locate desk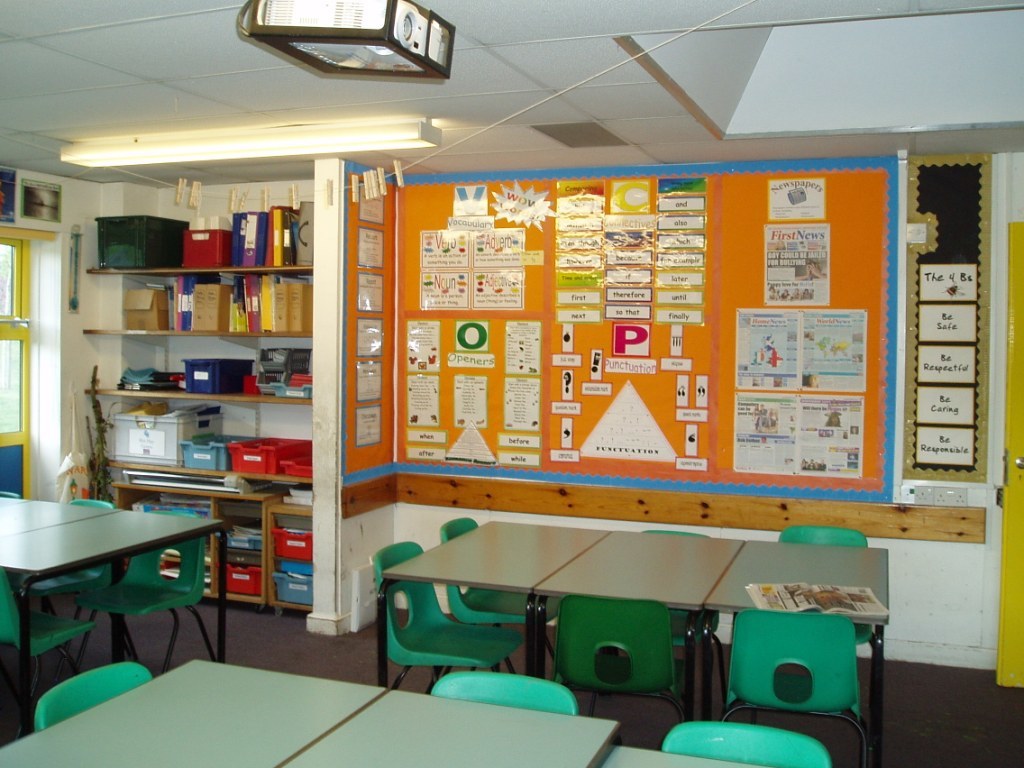
0:489:231:738
